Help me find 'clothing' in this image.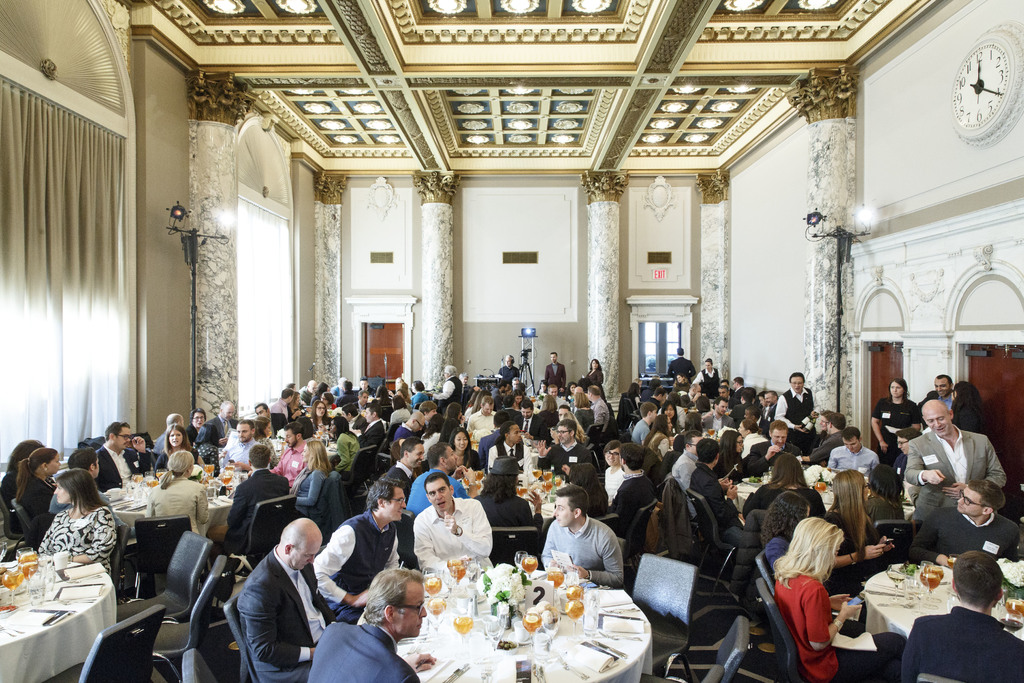
Found it: detection(484, 440, 534, 475).
